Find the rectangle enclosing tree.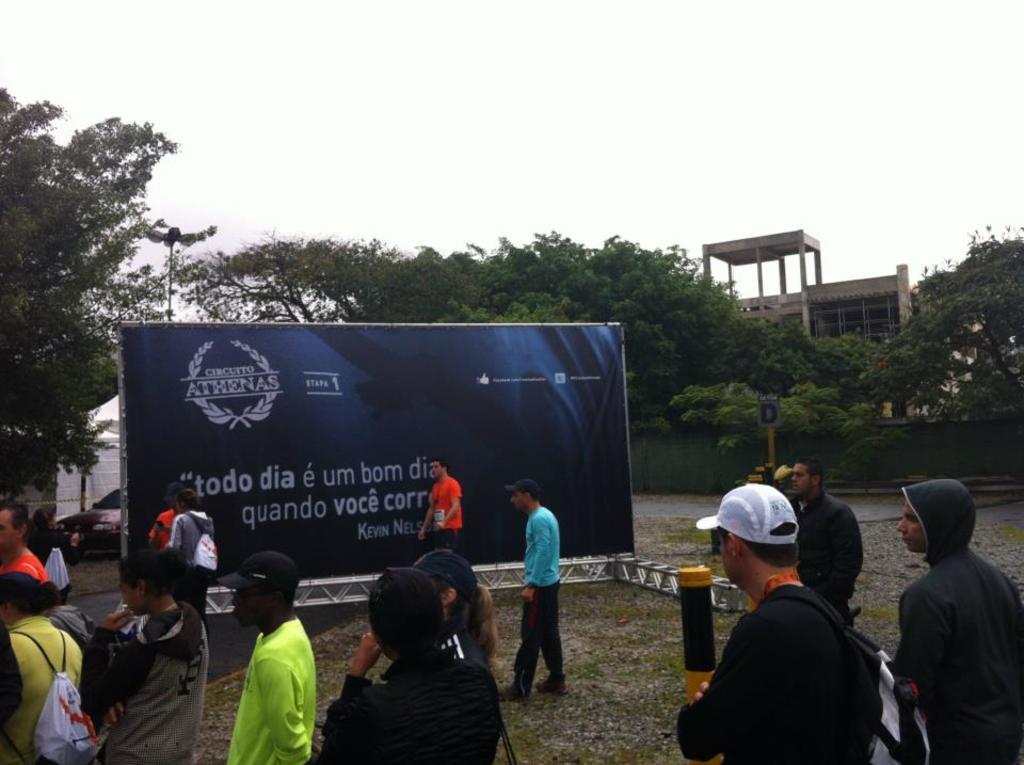
crop(665, 326, 871, 478).
